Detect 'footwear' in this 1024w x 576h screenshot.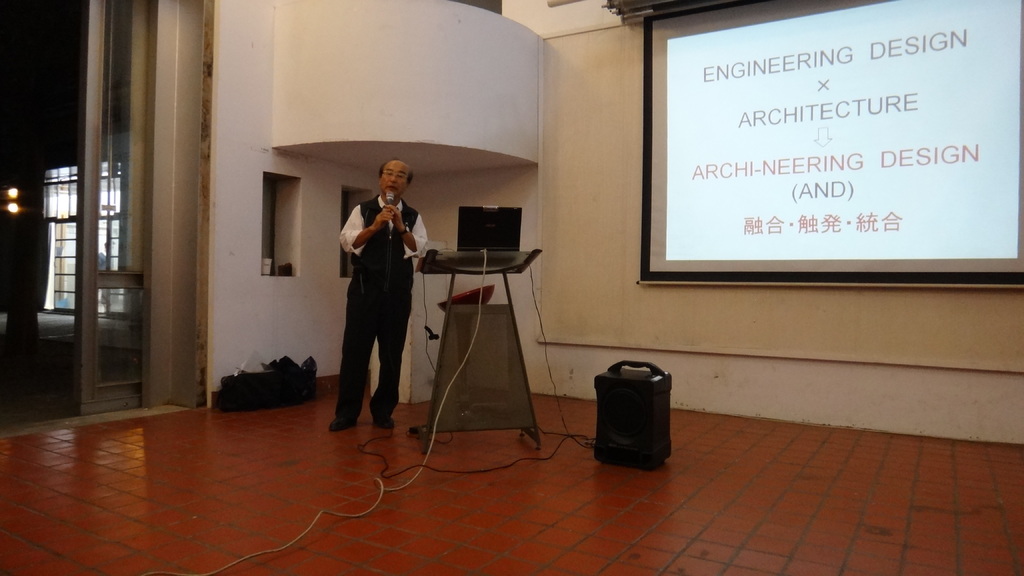
Detection: locate(326, 413, 356, 432).
